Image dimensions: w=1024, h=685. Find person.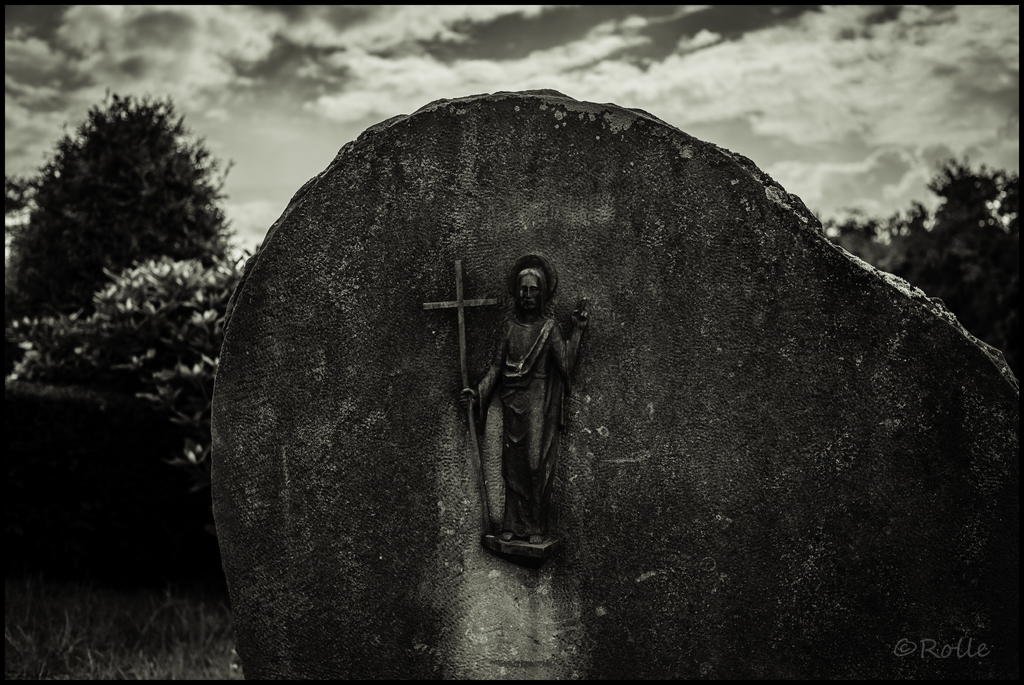
[486,241,581,512].
